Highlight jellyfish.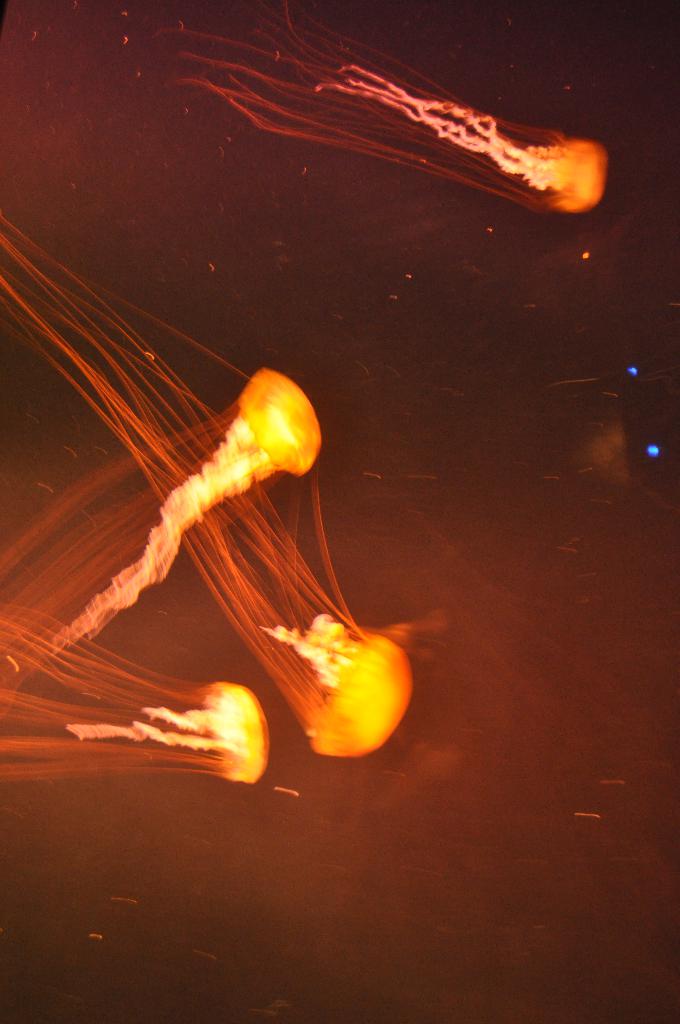
Highlighted region: 0:354:323:730.
